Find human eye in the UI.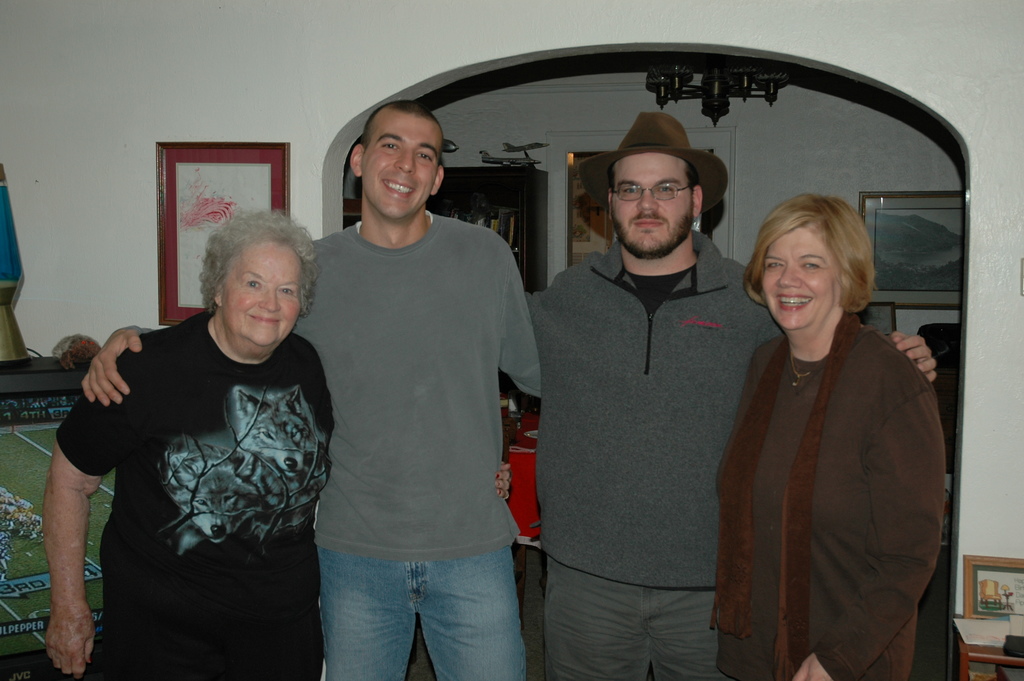
UI element at x1=615 y1=183 x2=645 y2=199.
